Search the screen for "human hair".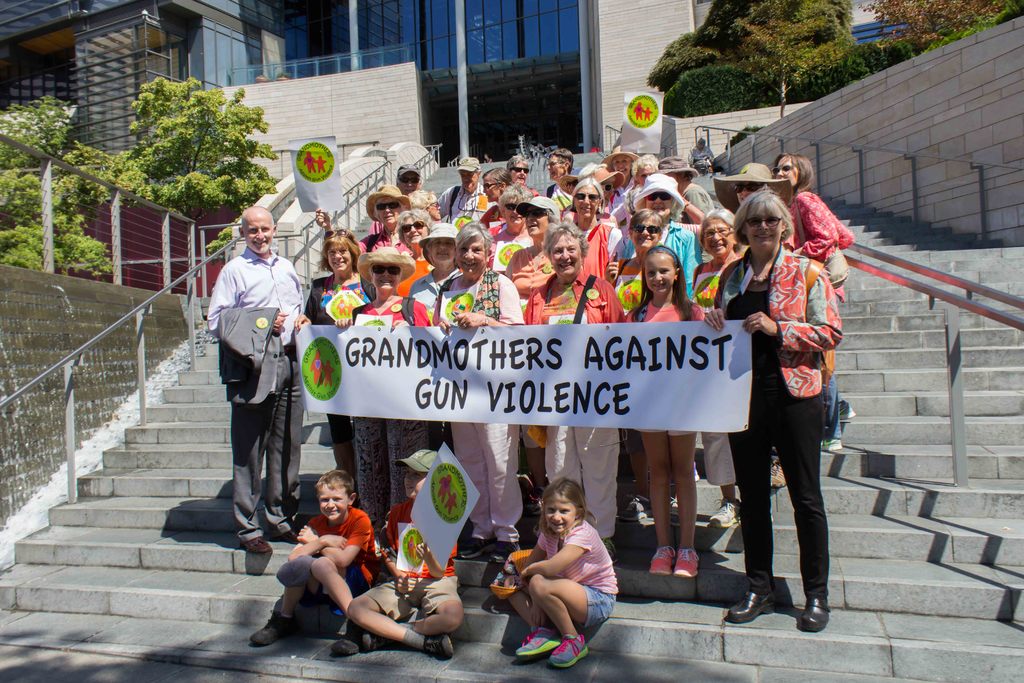
Found at crop(541, 224, 588, 256).
